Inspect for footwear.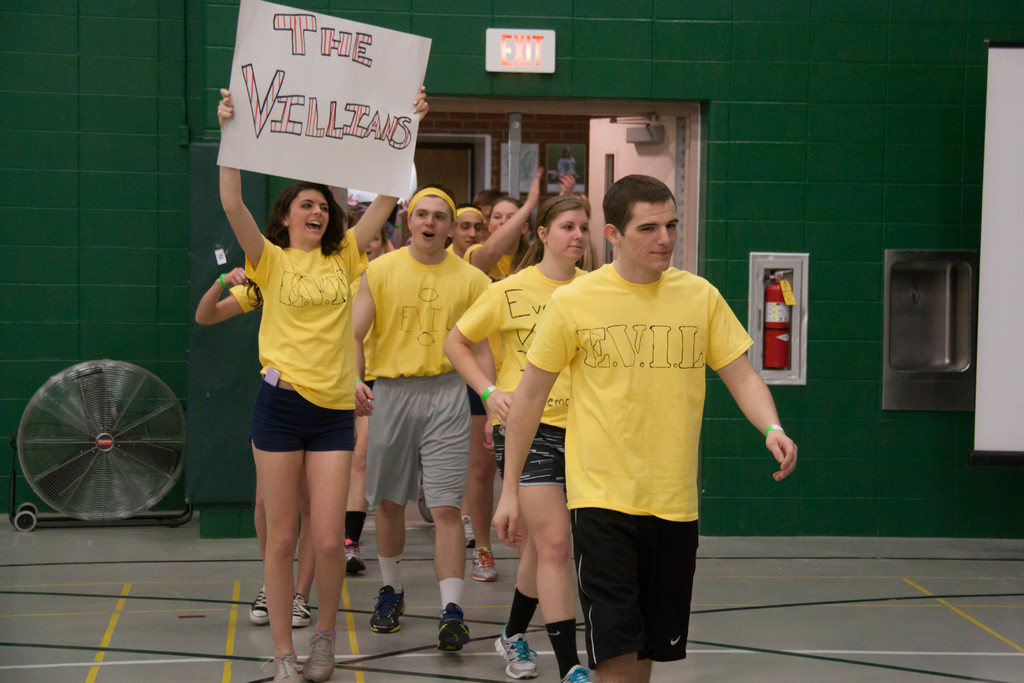
Inspection: detection(464, 516, 477, 545).
